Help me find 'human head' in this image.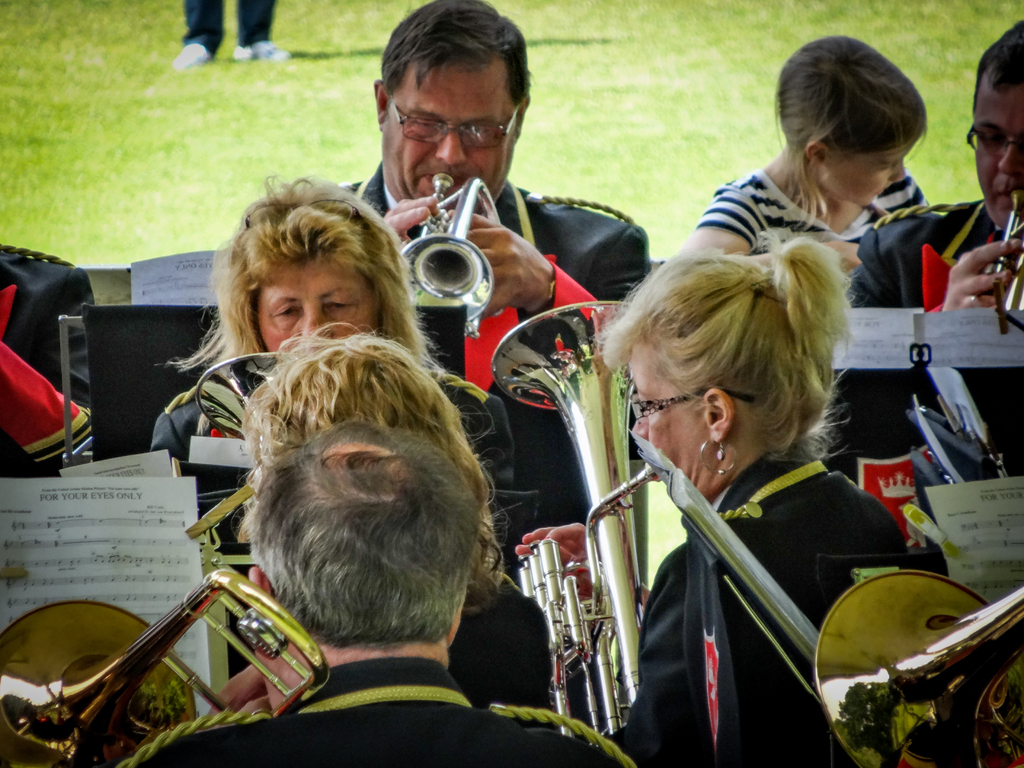
Found it: pyautogui.locateOnScreen(164, 170, 418, 369).
